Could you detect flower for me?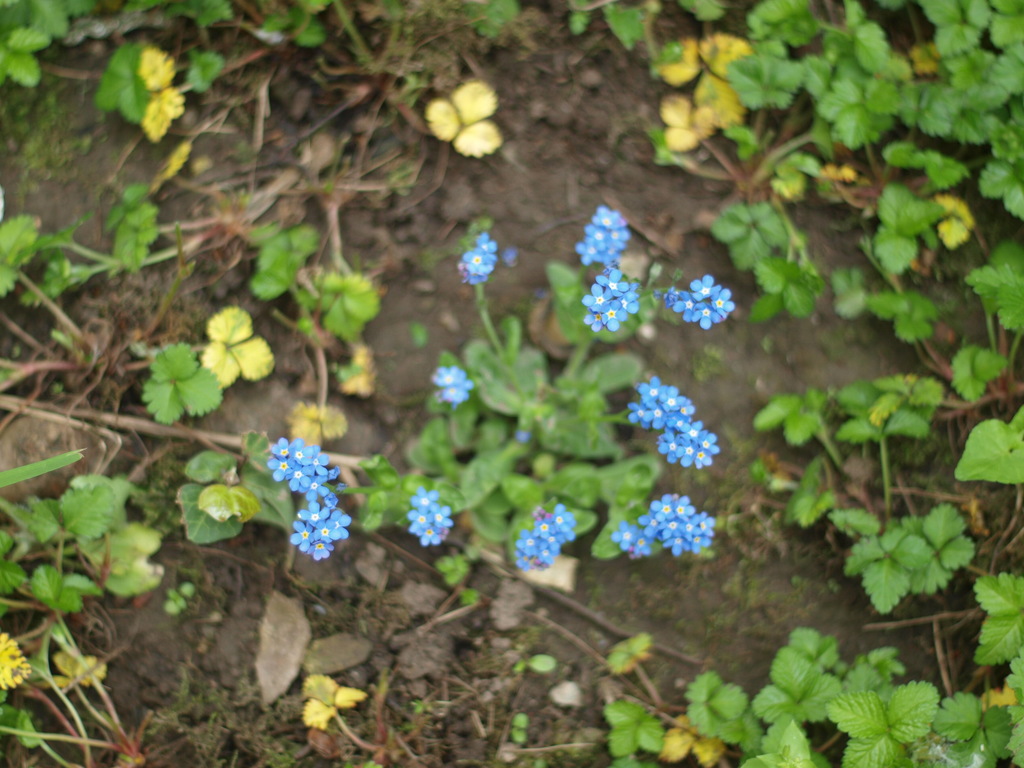
Detection result: [609,521,655,562].
